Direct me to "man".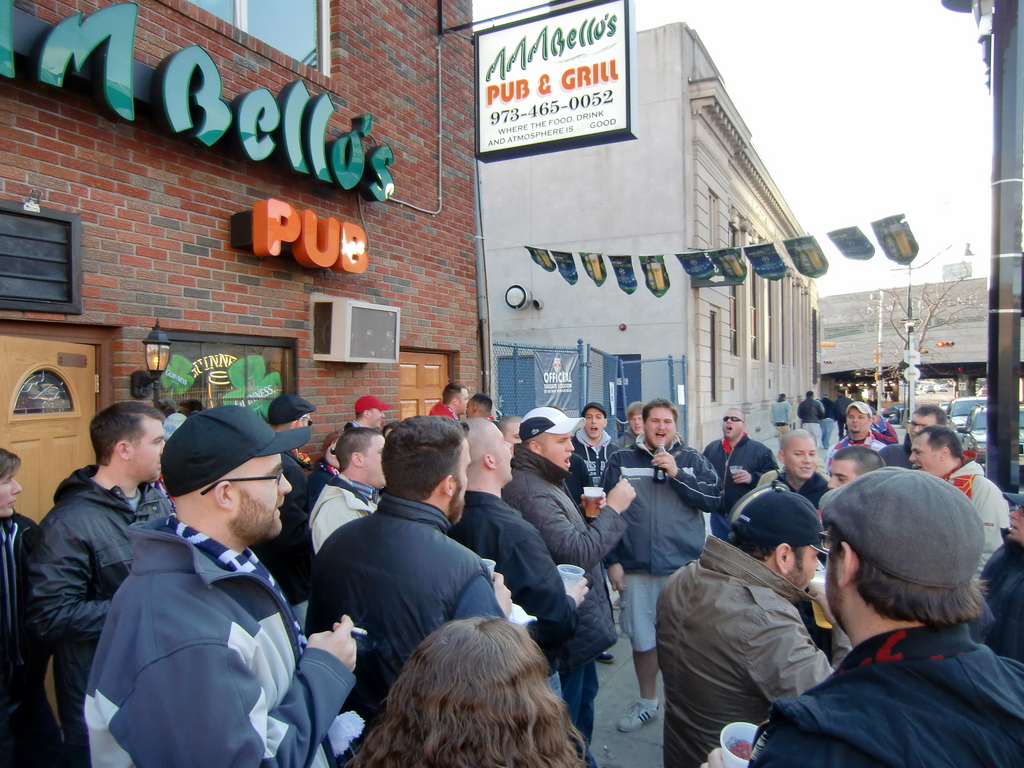
Direction: bbox=[707, 462, 1023, 767].
